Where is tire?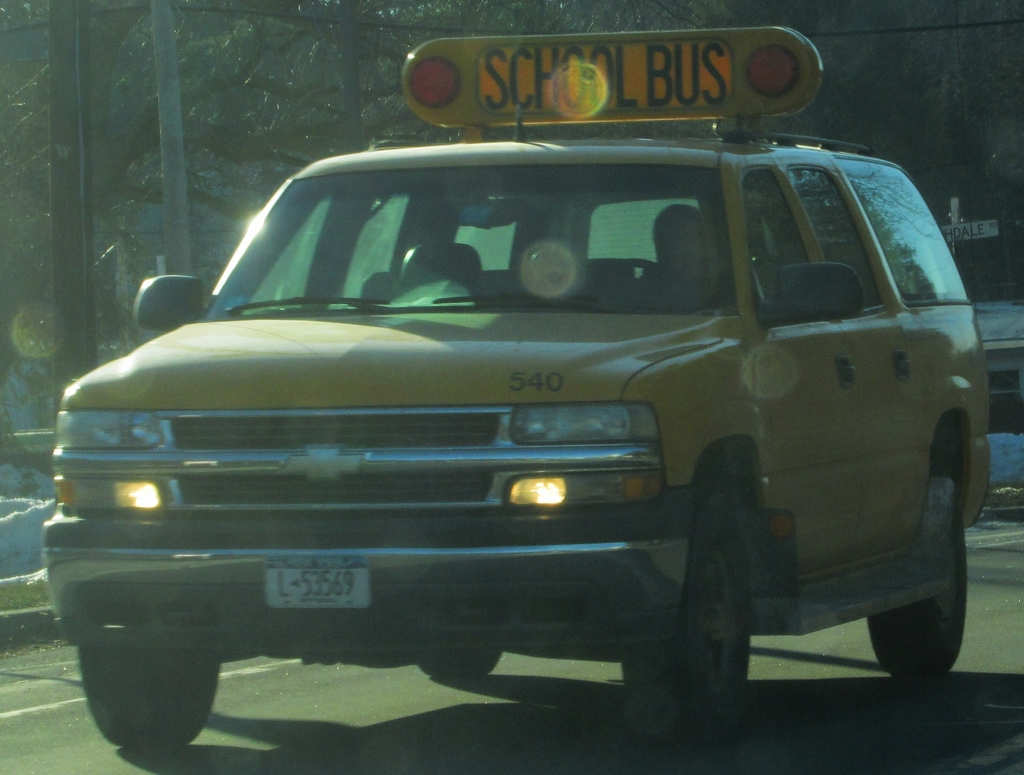
Rect(417, 646, 500, 676).
